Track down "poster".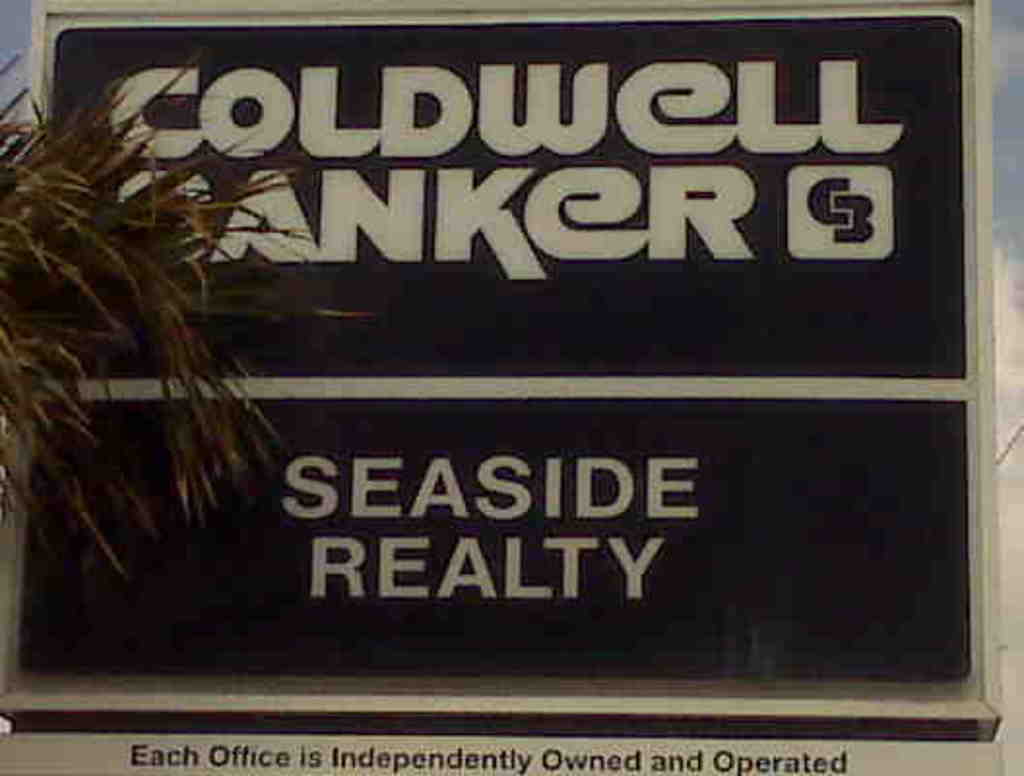
Tracked to x1=16 y1=17 x2=974 y2=683.
